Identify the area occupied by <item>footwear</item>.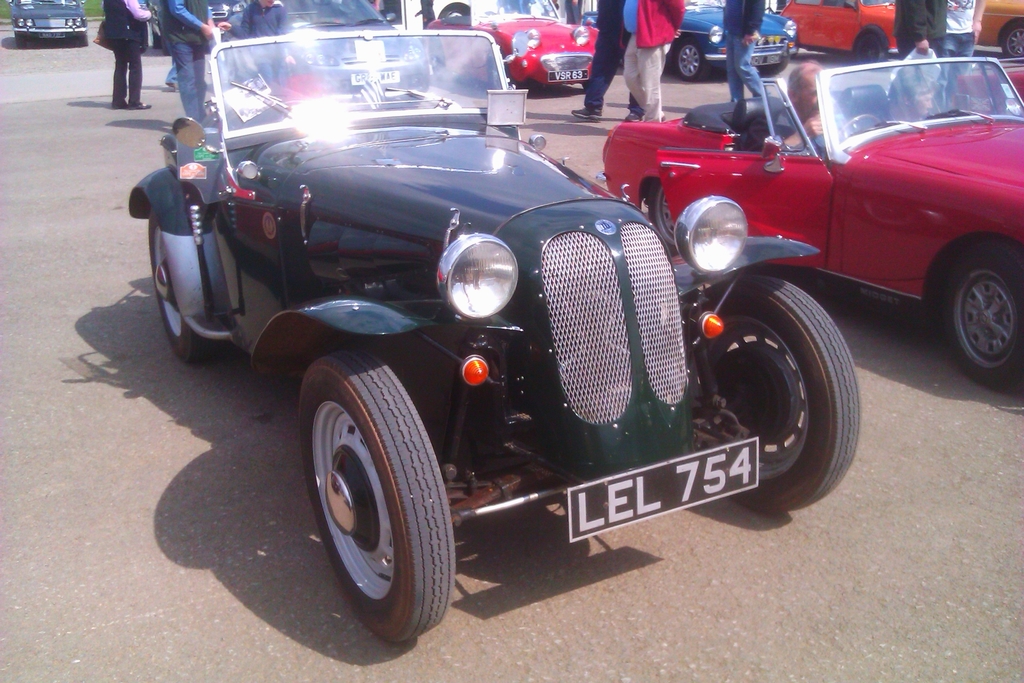
Area: (624,112,643,122).
